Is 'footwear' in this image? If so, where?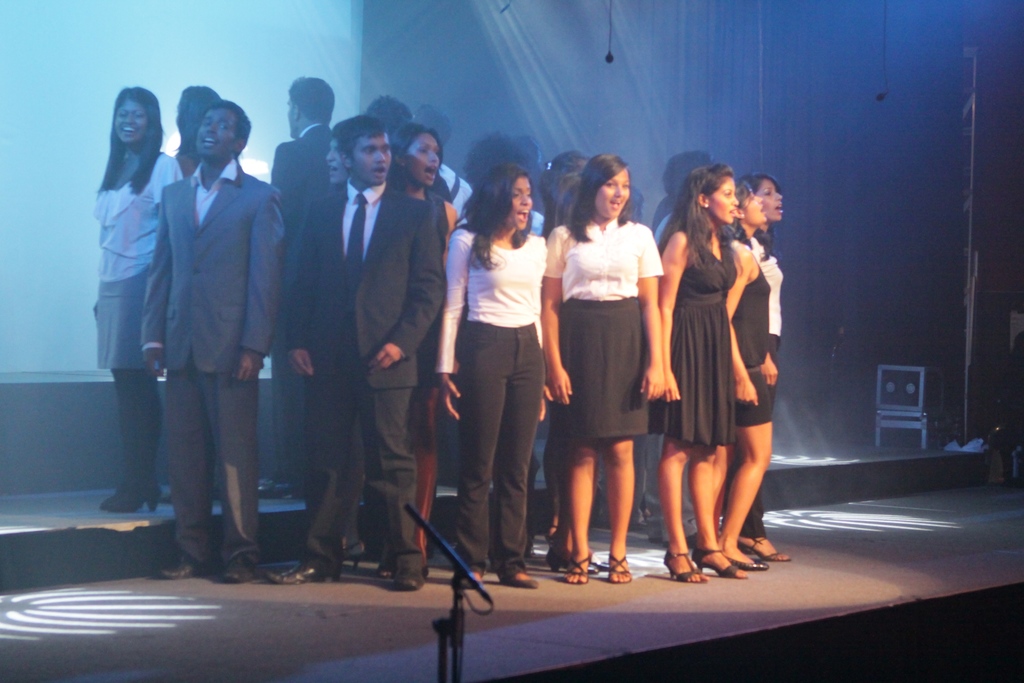
Yes, at box=[156, 554, 207, 576].
